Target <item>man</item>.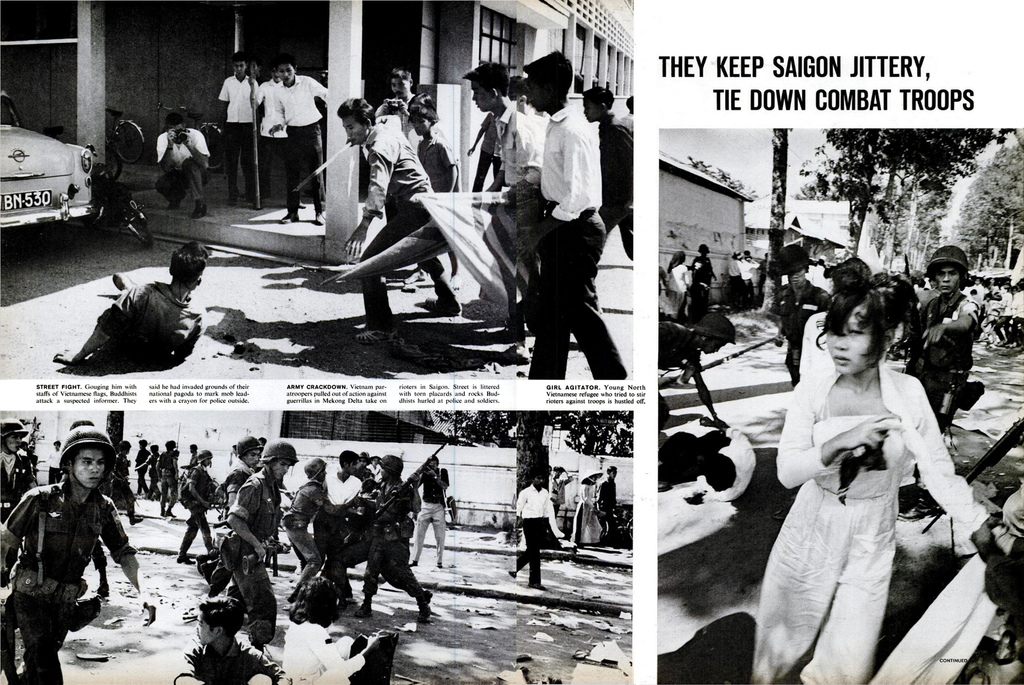
Target region: bbox=(308, 449, 360, 575).
